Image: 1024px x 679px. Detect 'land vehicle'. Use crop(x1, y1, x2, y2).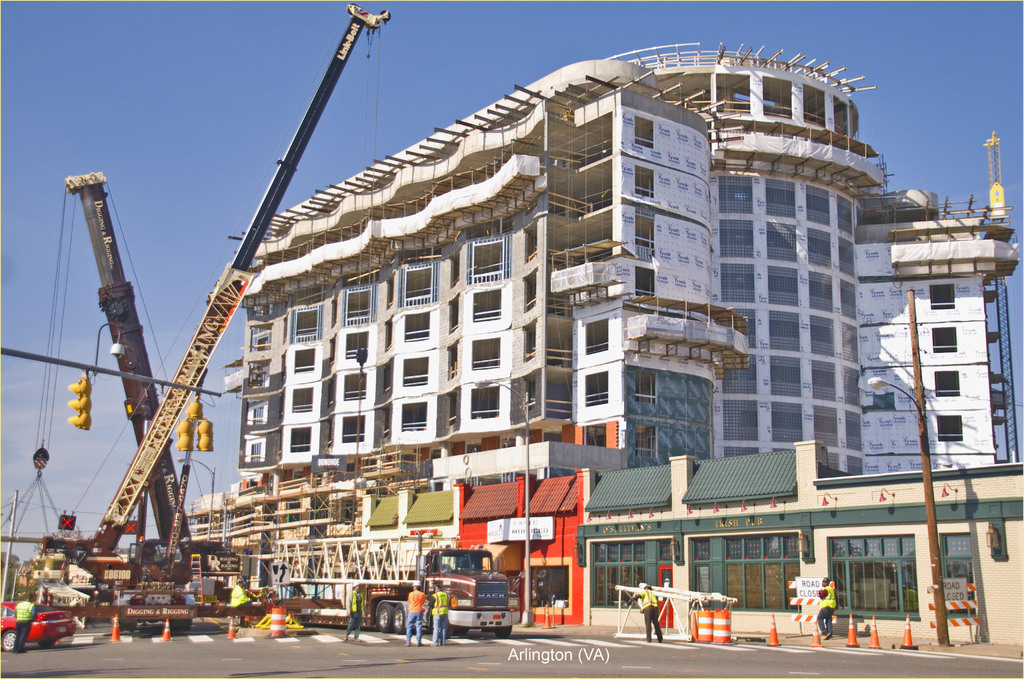
crop(374, 546, 517, 639).
